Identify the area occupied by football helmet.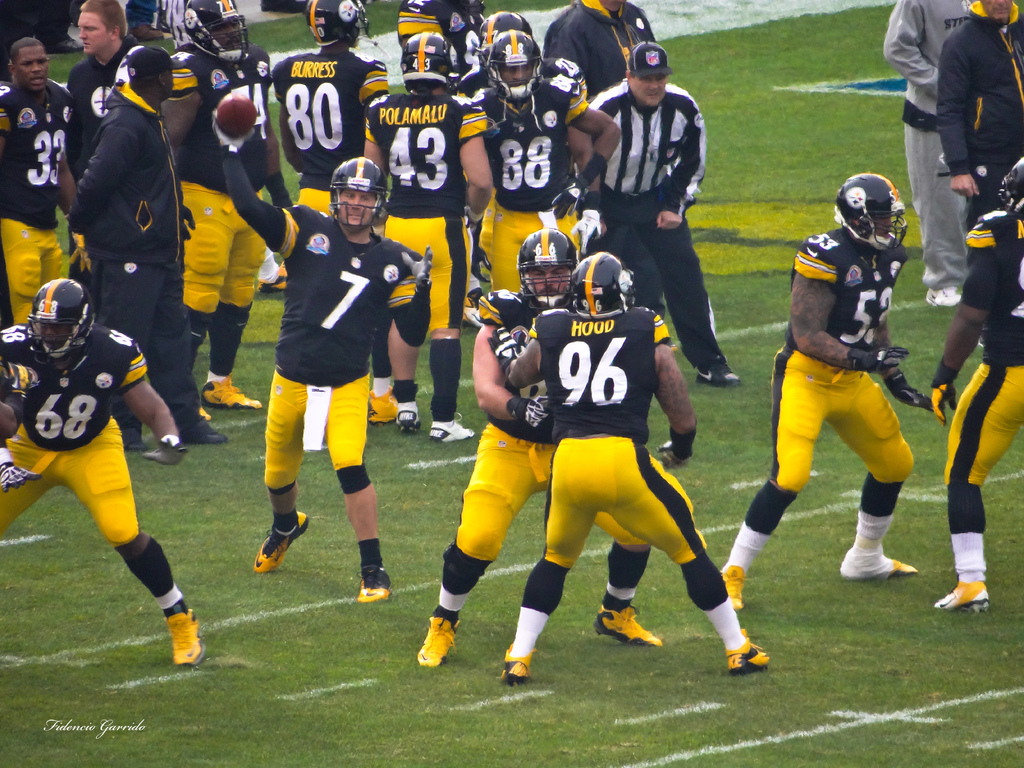
Area: crop(476, 9, 535, 73).
